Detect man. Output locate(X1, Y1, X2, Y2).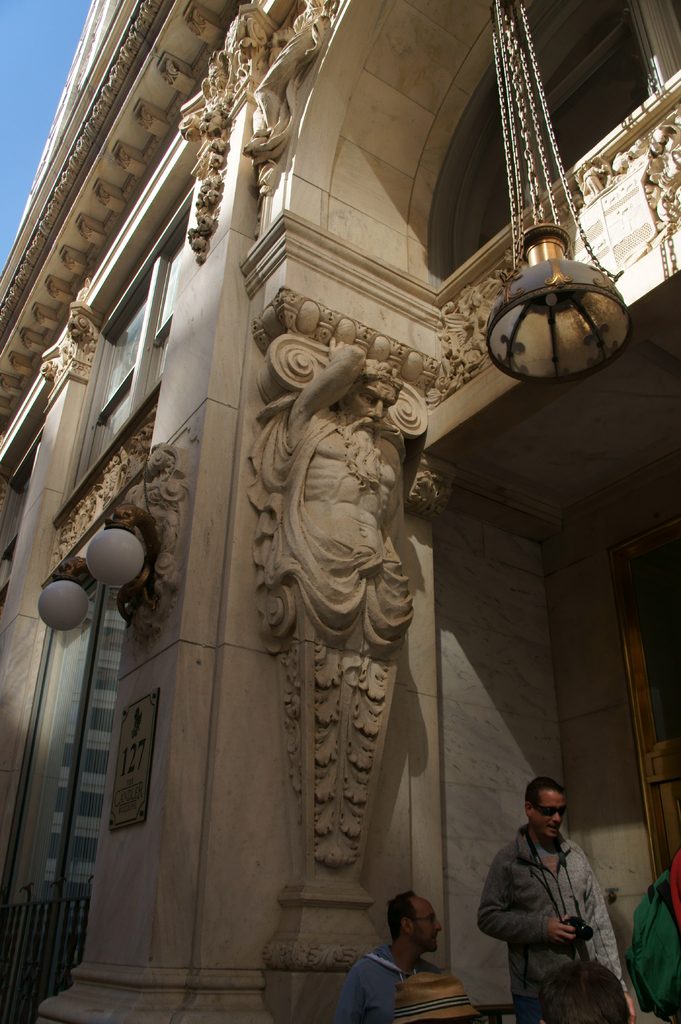
locate(337, 890, 444, 1023).
